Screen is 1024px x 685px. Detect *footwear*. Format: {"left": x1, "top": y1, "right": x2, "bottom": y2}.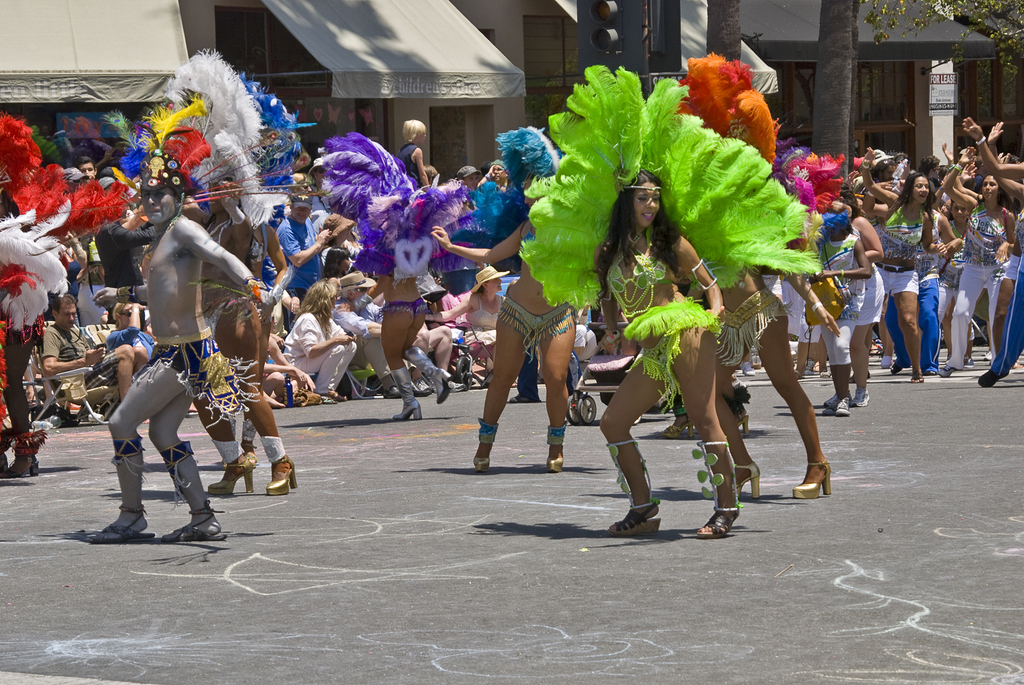
{"left": 161, "top": 509, "right": 226, "bottom": 541}.
